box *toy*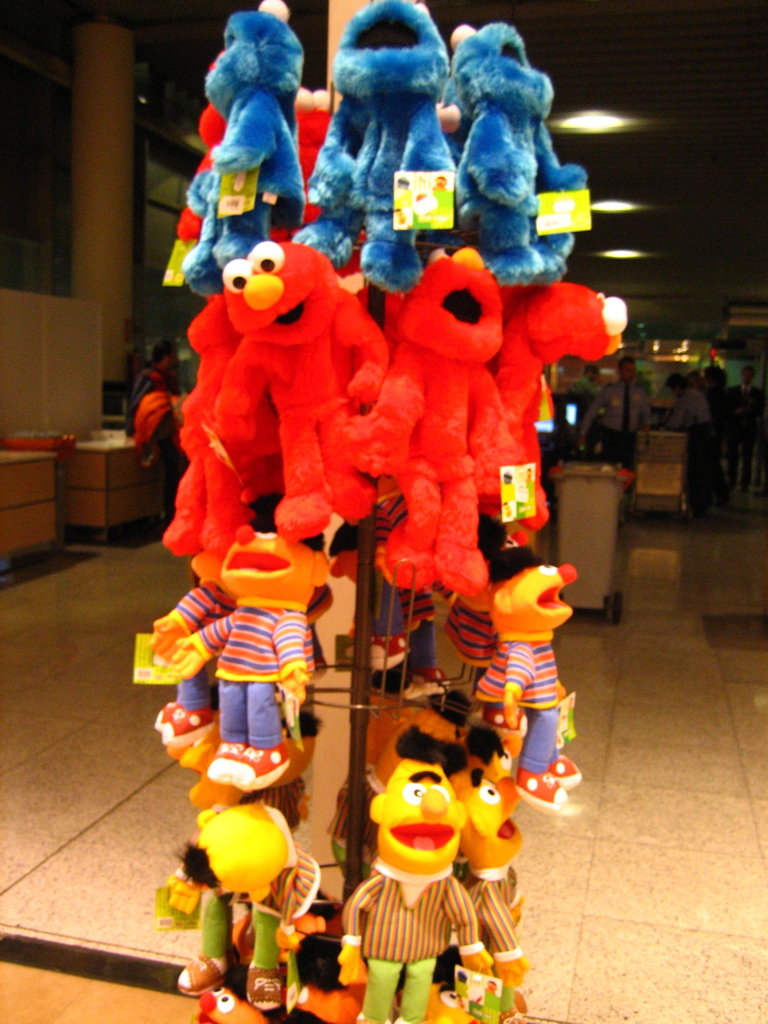
[x1=368, y1=561, x2=461, y2=697]
